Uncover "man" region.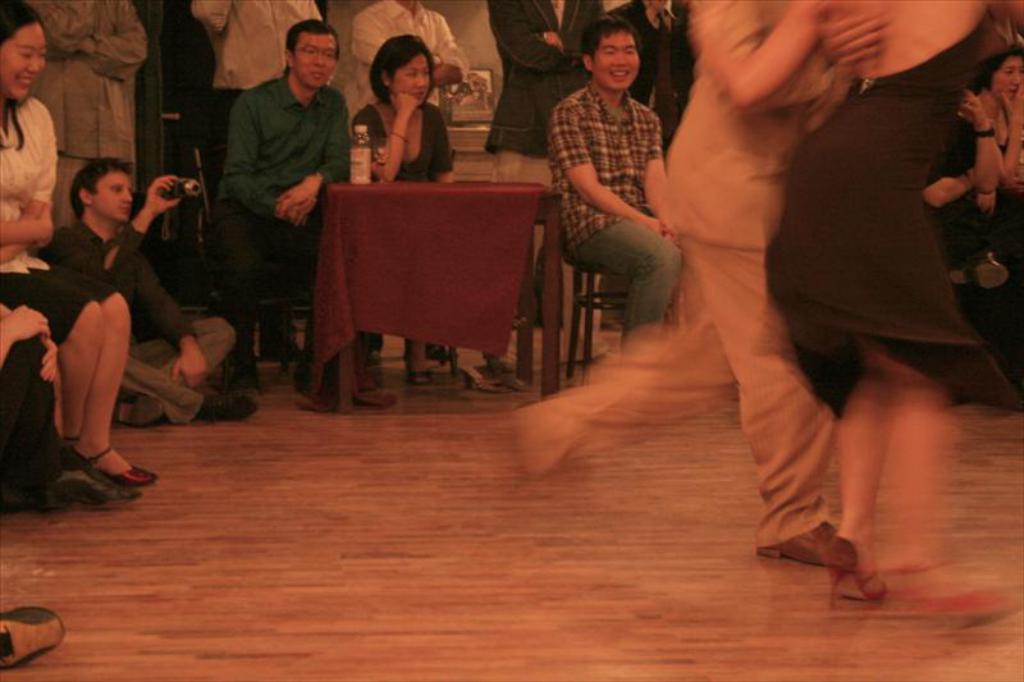
Uncovered: bbox=(347, 0, 461, 384).
